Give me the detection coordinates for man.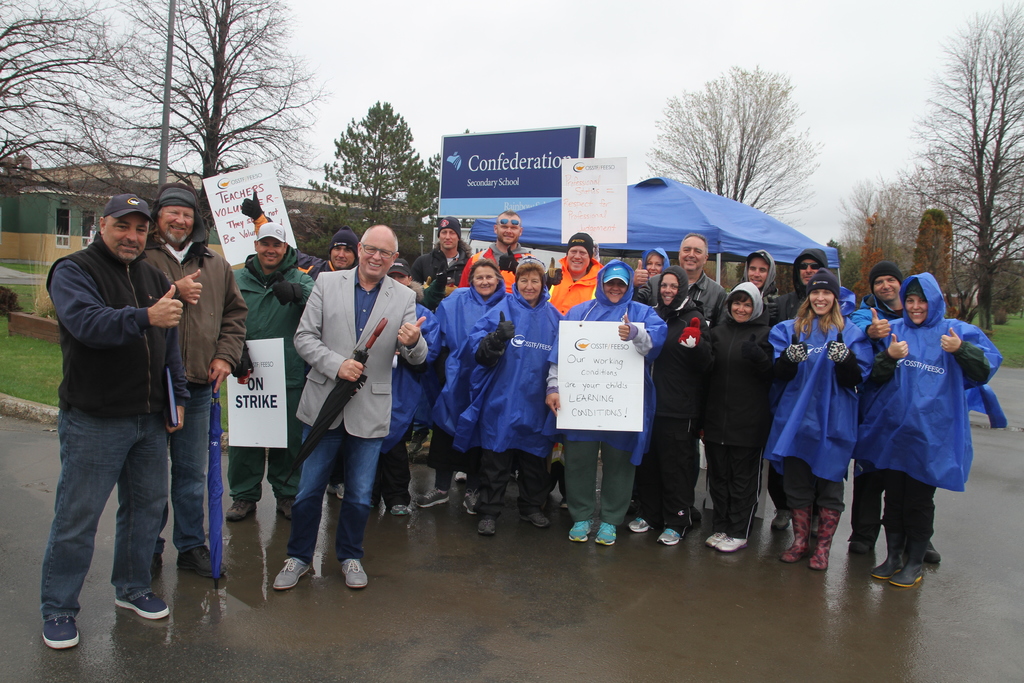
(left=232, top=188, right=359, bottom=277).
